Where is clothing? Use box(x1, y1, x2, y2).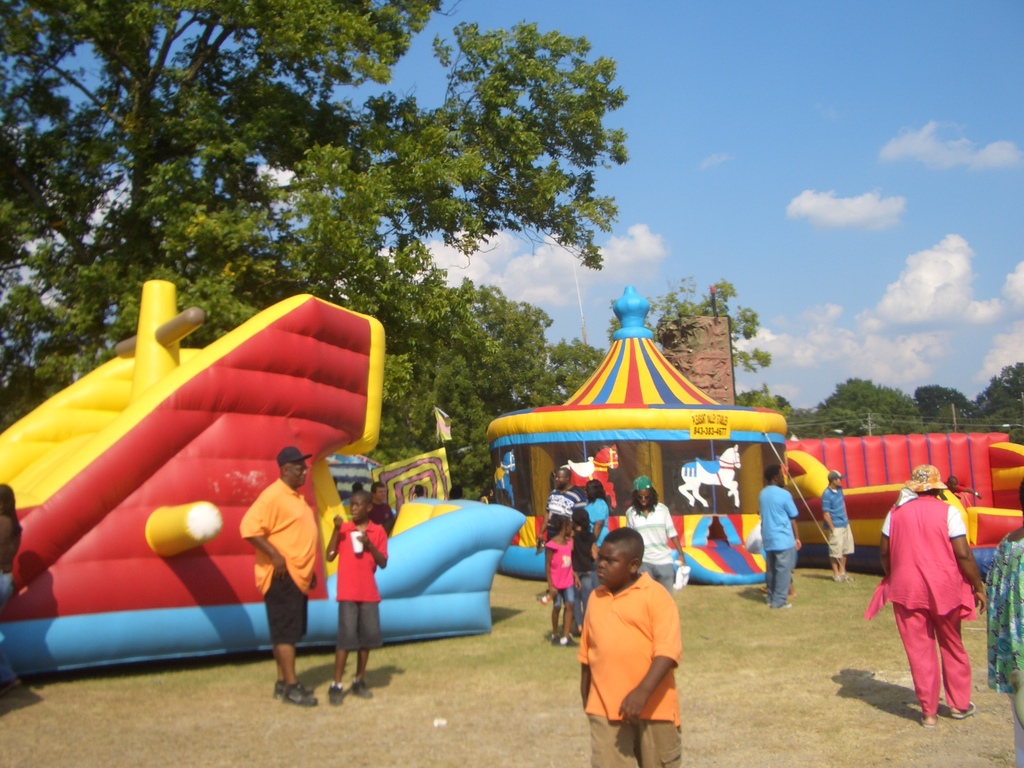
box(550, 525, 570, 600).
